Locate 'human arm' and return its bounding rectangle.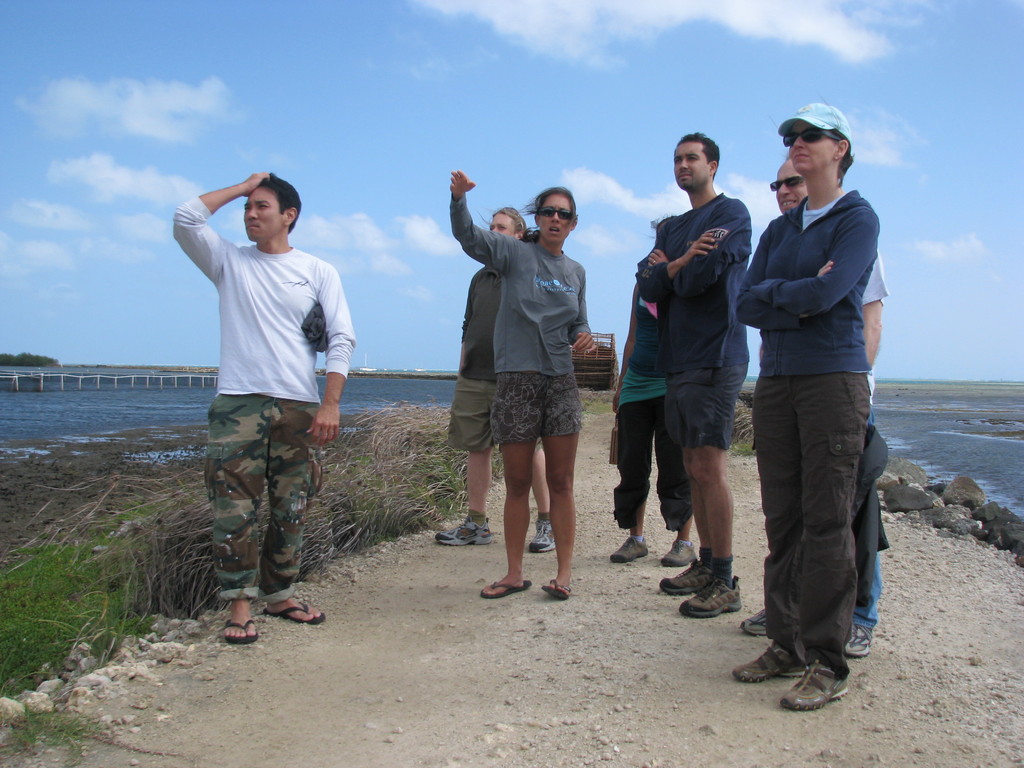
{"x1": 436, "y1": 177, "x2": 513, "y2": 278}.
